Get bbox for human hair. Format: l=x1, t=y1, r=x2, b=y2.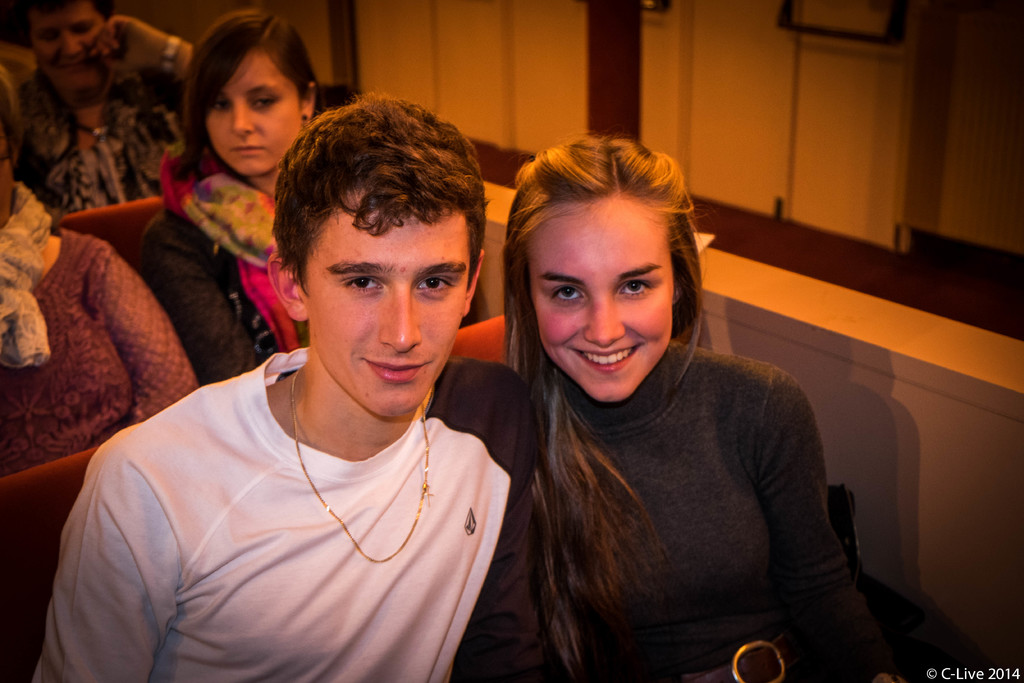
l=20, t=0, r=115, b=19.
